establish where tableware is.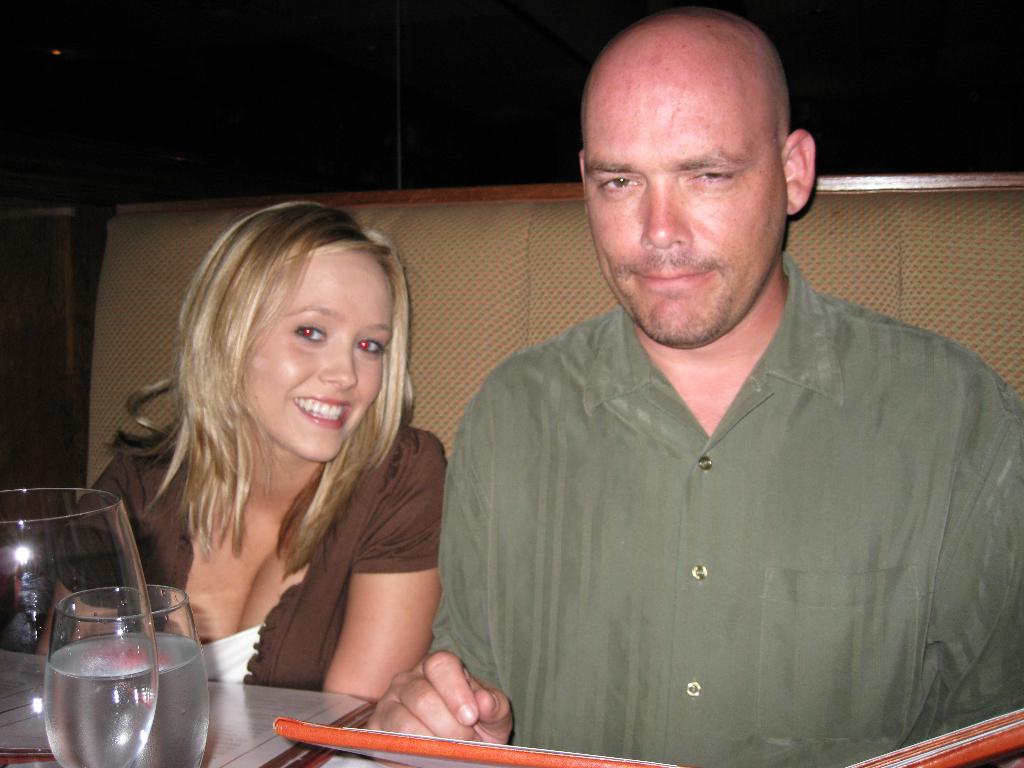
Established at [left=0, top=487, right=161, bottom=767].
